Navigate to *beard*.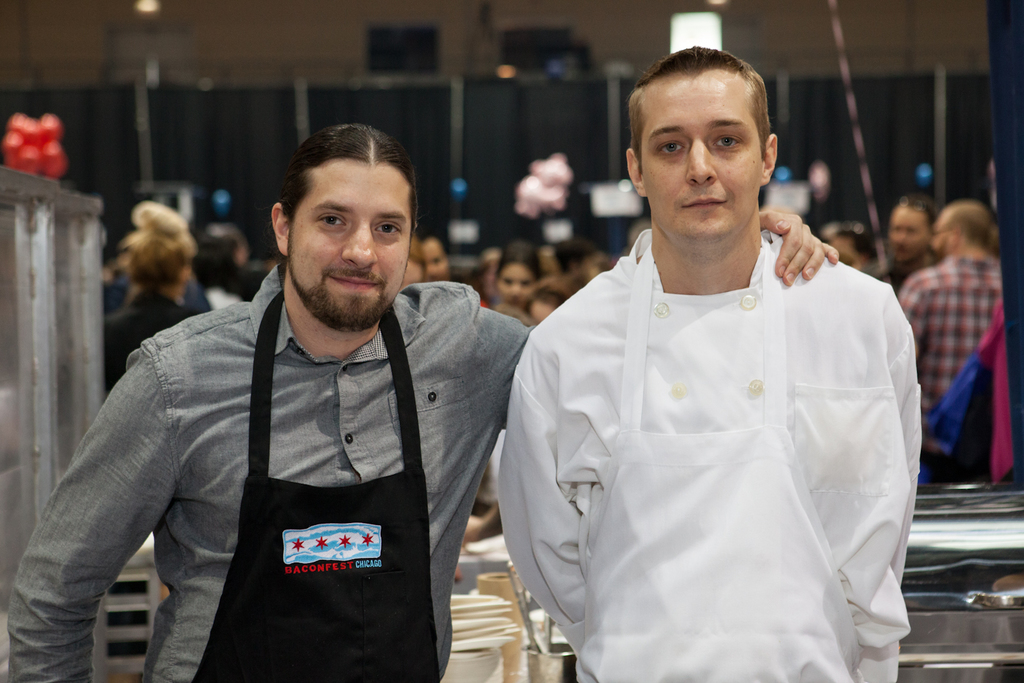
Navigation target: (x1=285, y1=250, x2=397, y2=335).
